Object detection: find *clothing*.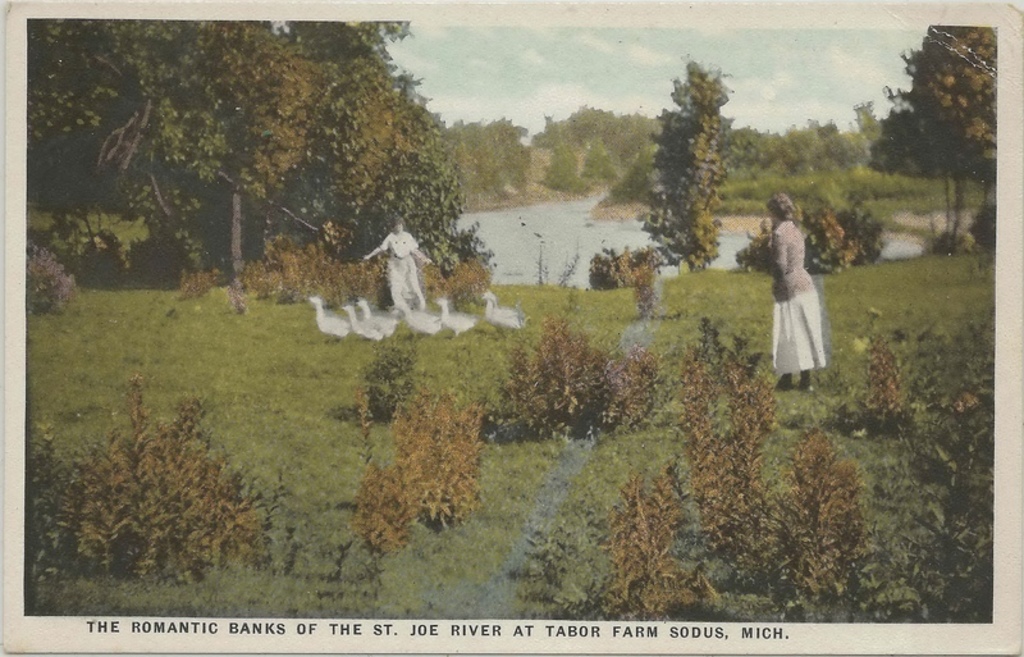
region(381, 231, 422, 304).
